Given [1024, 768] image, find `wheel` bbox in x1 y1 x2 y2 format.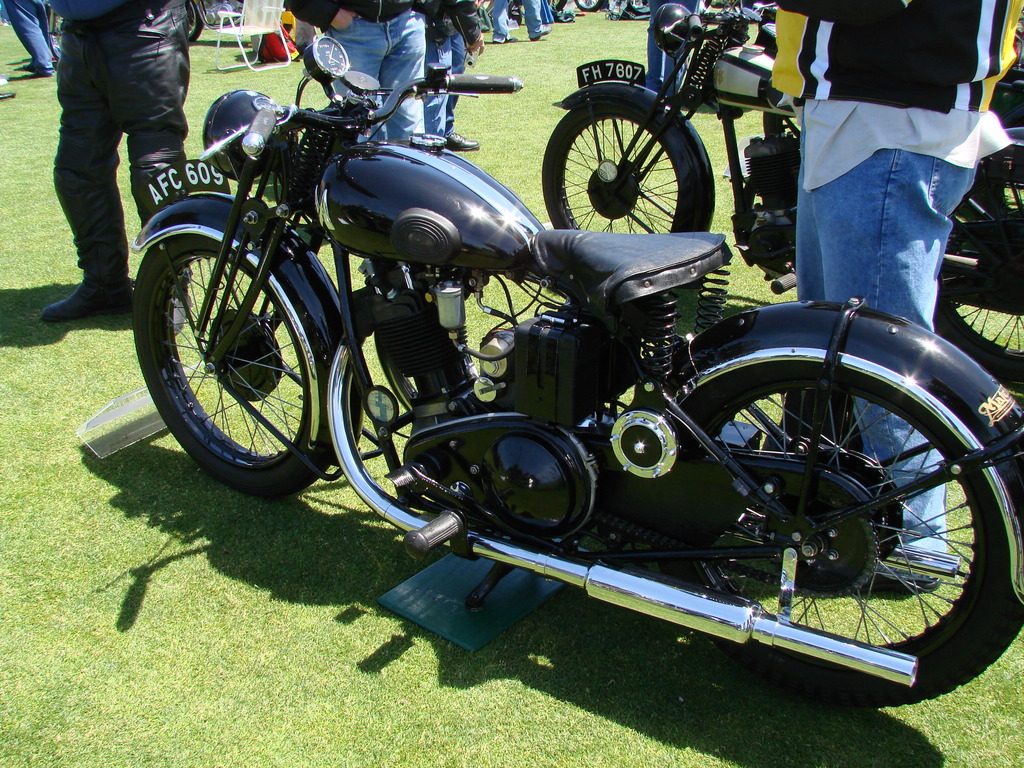
47 7 63 63.
